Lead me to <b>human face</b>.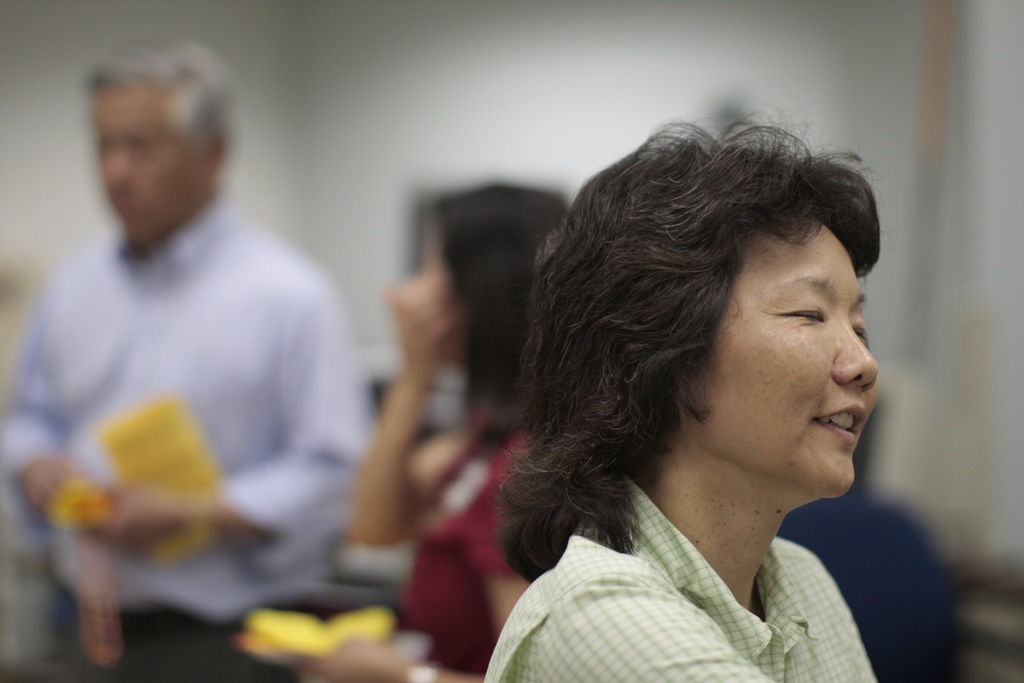
Lead to {"left": 95, "top": 91, "right": 191, "bottom": 230}.
